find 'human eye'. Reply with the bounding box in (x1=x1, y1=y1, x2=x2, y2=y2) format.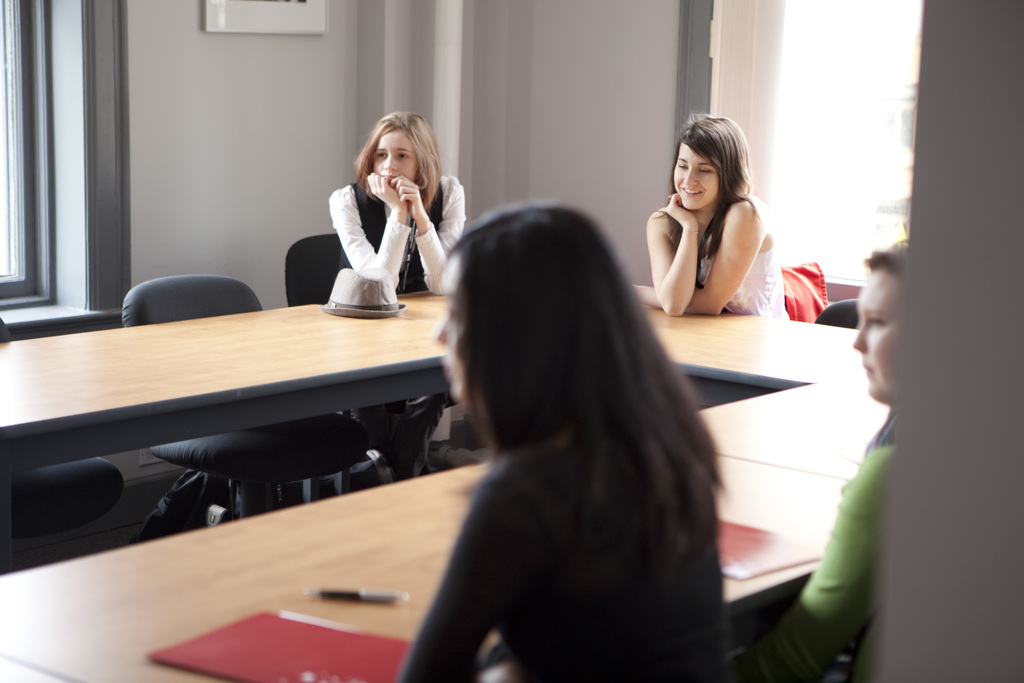
(x1=866, y1=311, x2=892, y2=328).
